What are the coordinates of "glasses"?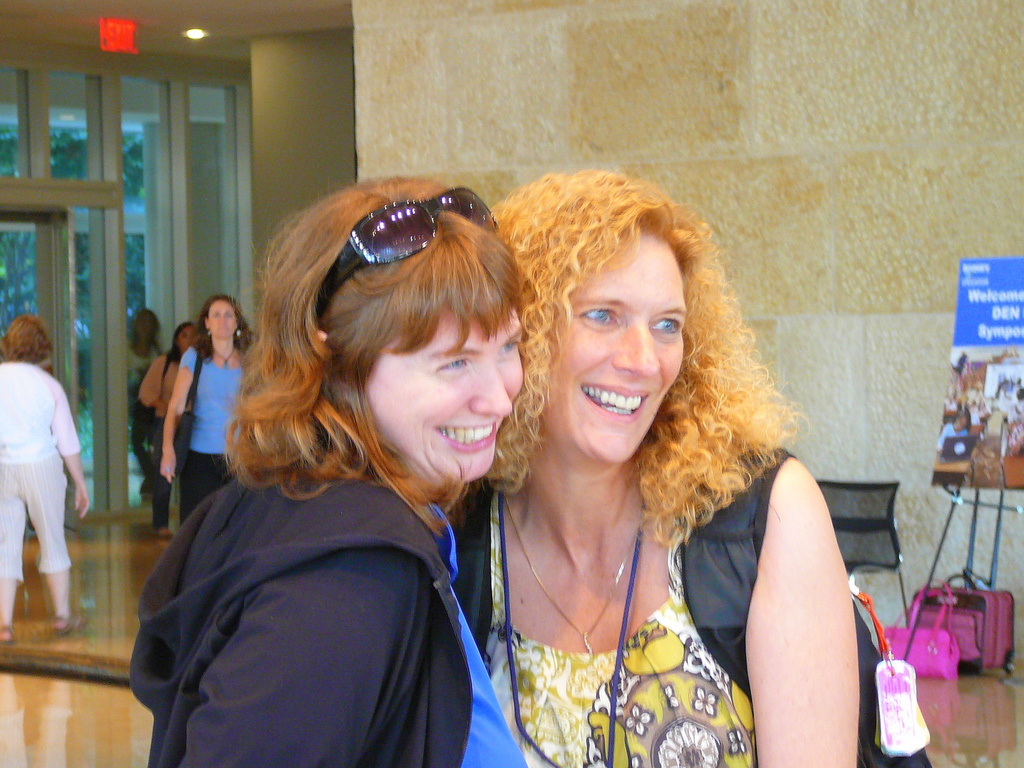
rect(312, 187, 495, 315).
